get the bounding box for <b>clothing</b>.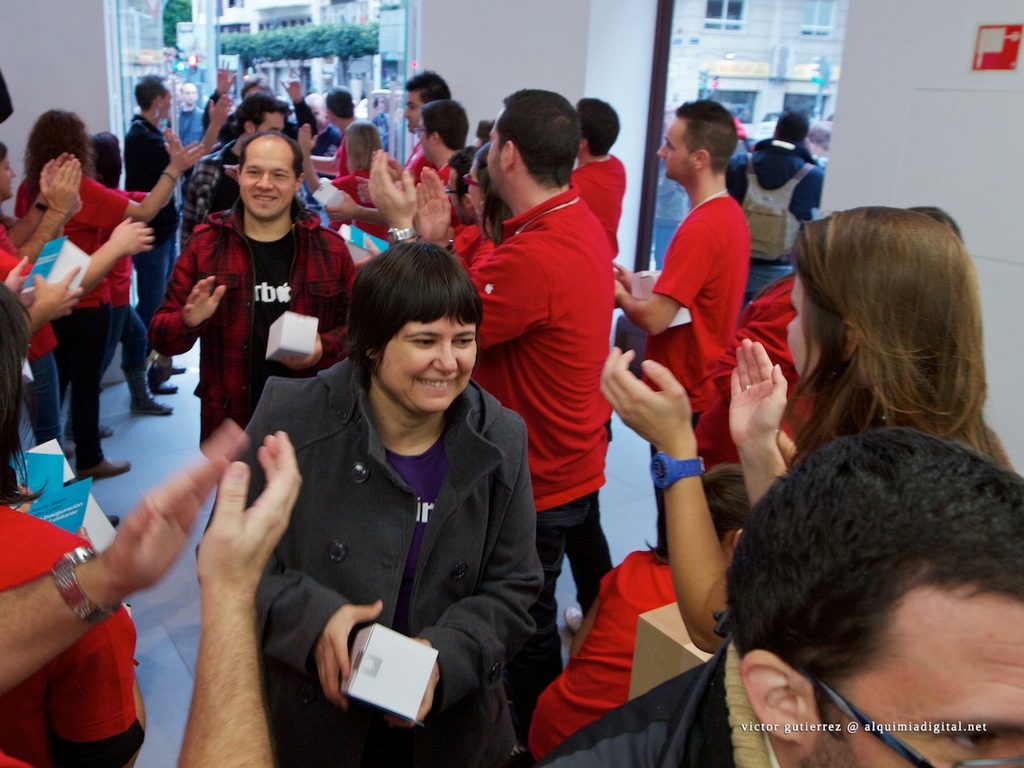
{"x1": 208, "y1": 87, "x2": 317, "y2": 140}.
